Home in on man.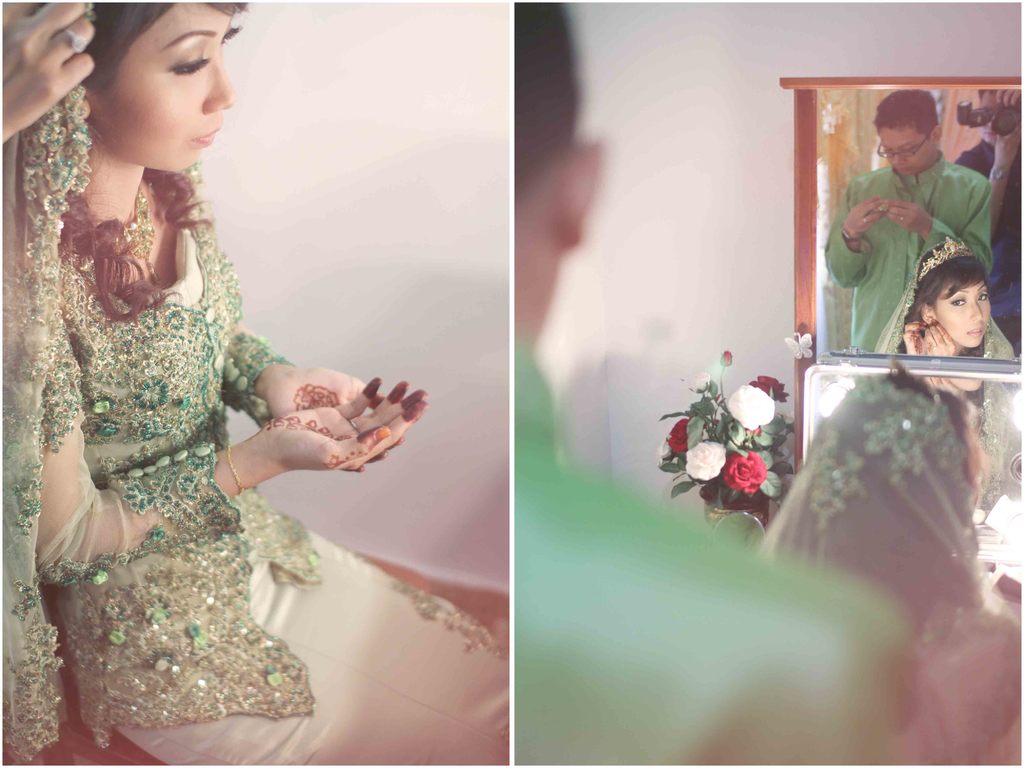
Homed in at 516,0,905,767.
